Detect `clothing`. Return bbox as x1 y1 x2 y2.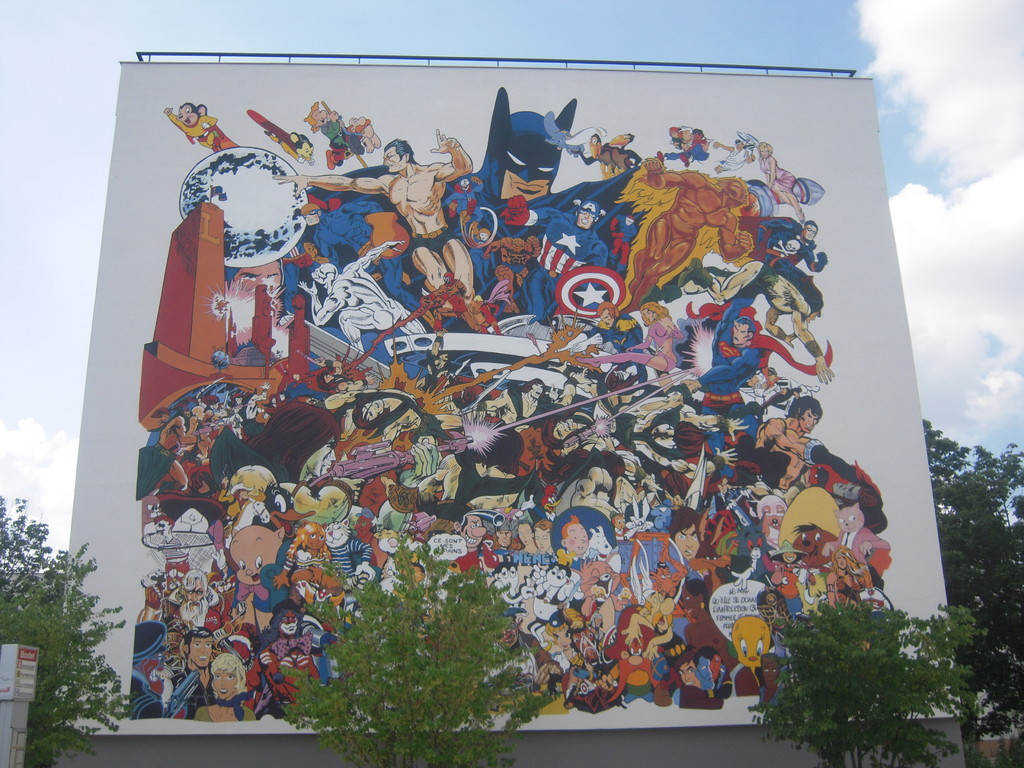
328 540 372 576.
